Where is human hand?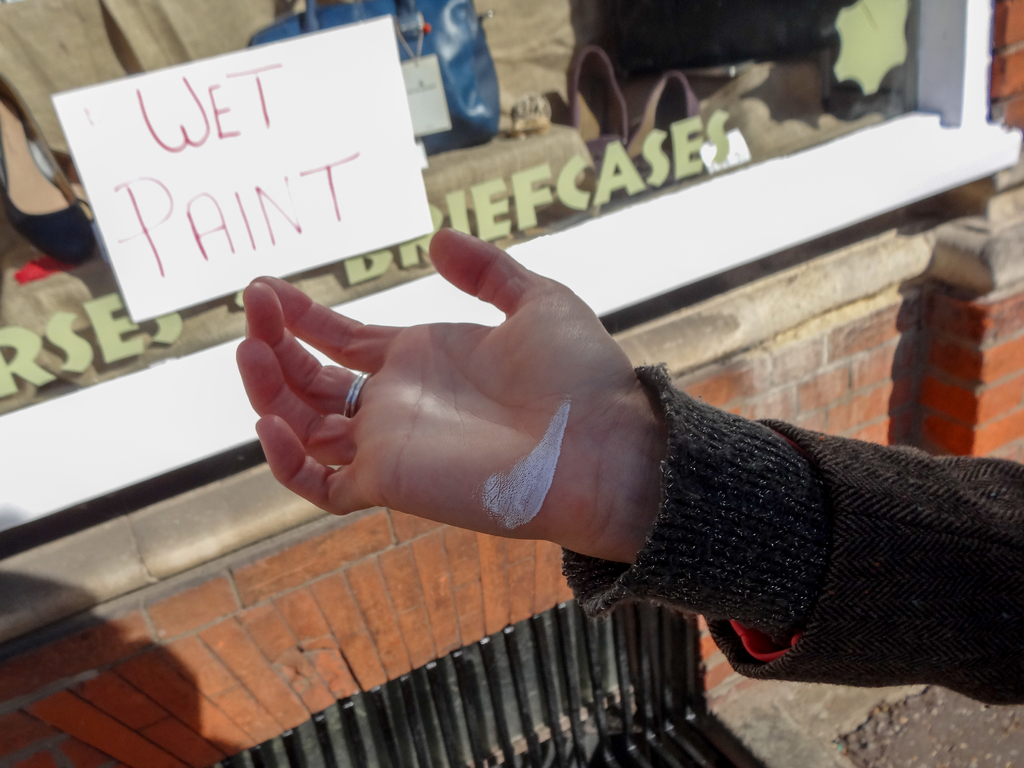
BBox(251, 253, 646, 569).
